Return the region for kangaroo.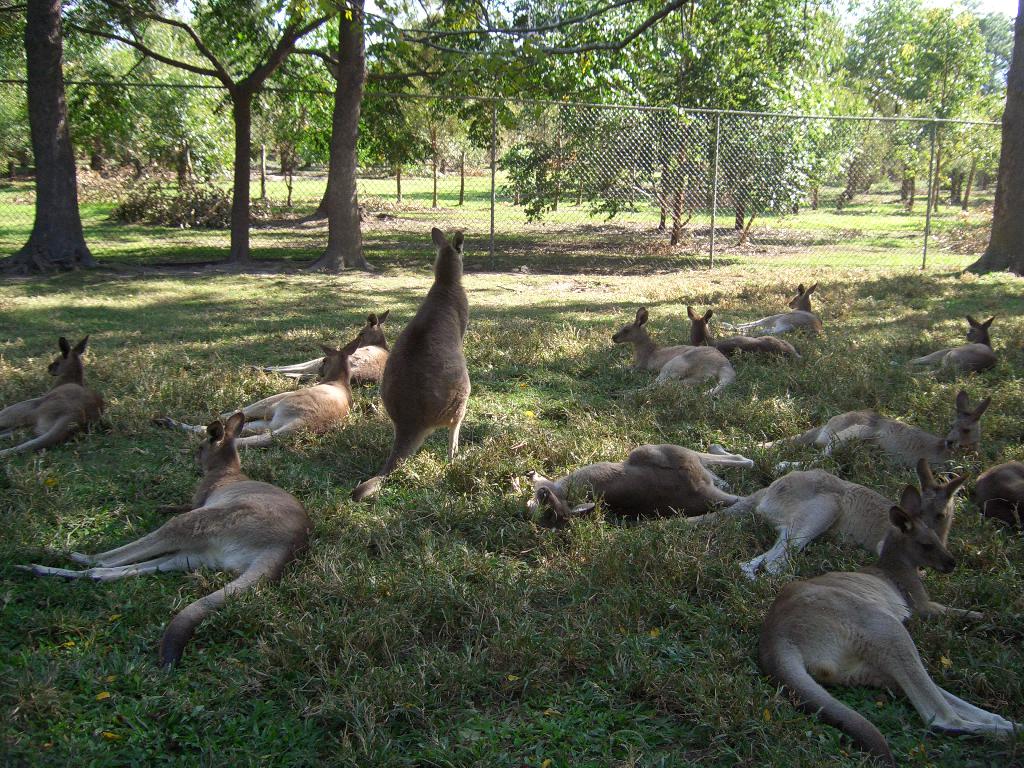
(733,281,823,339).
